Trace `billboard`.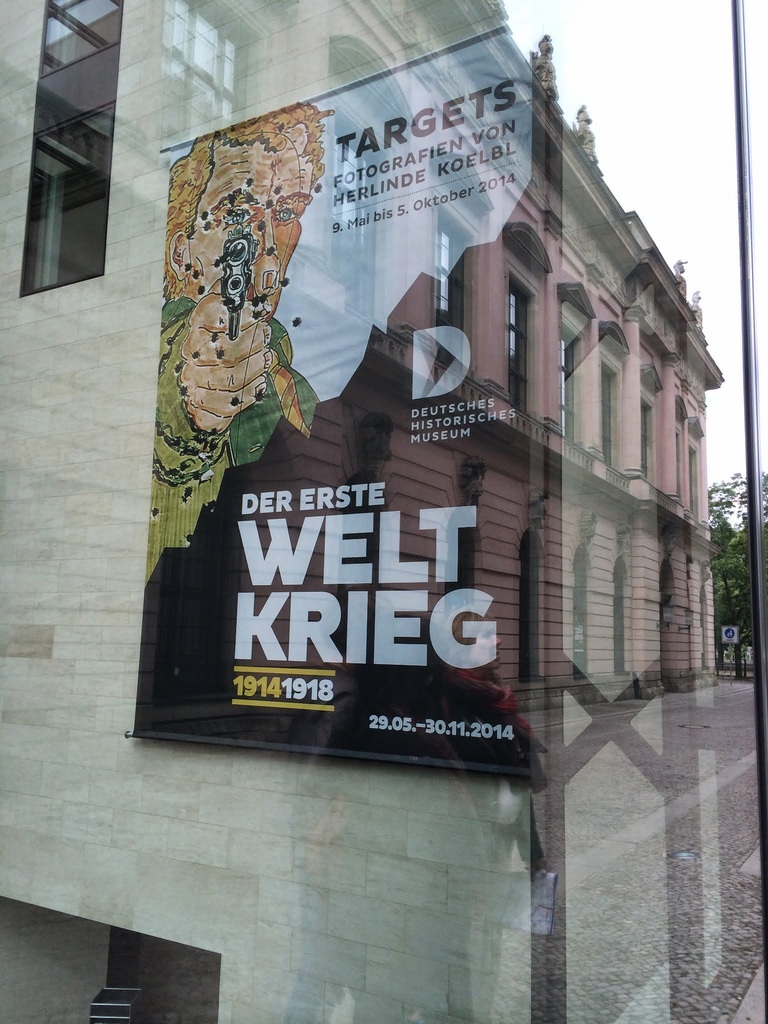
Traced to <box>116,31,553,783</box>.
